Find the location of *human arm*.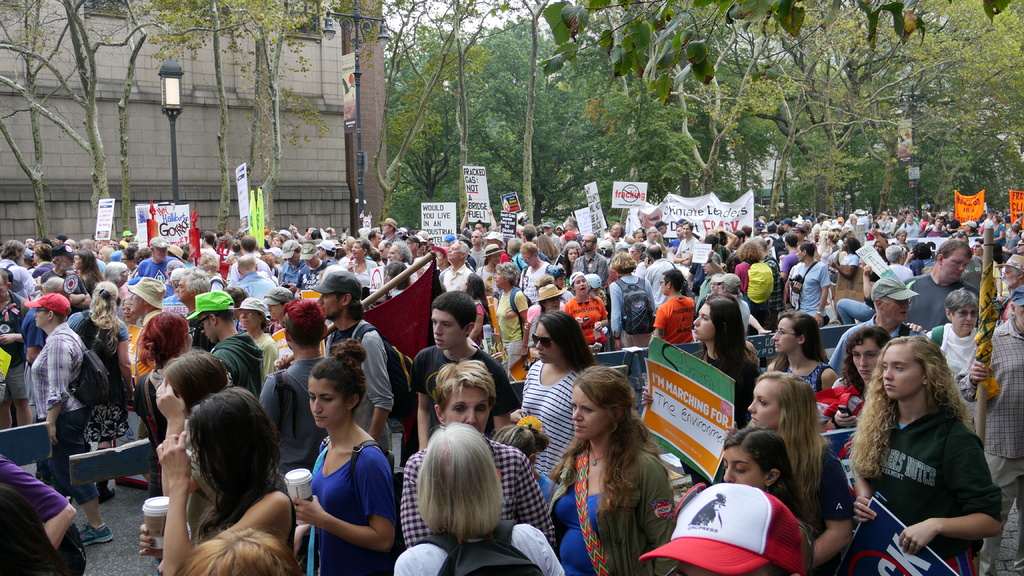
Location: {"x1": 677, "y1": 240, "x2": 698, "y2": 266}.
